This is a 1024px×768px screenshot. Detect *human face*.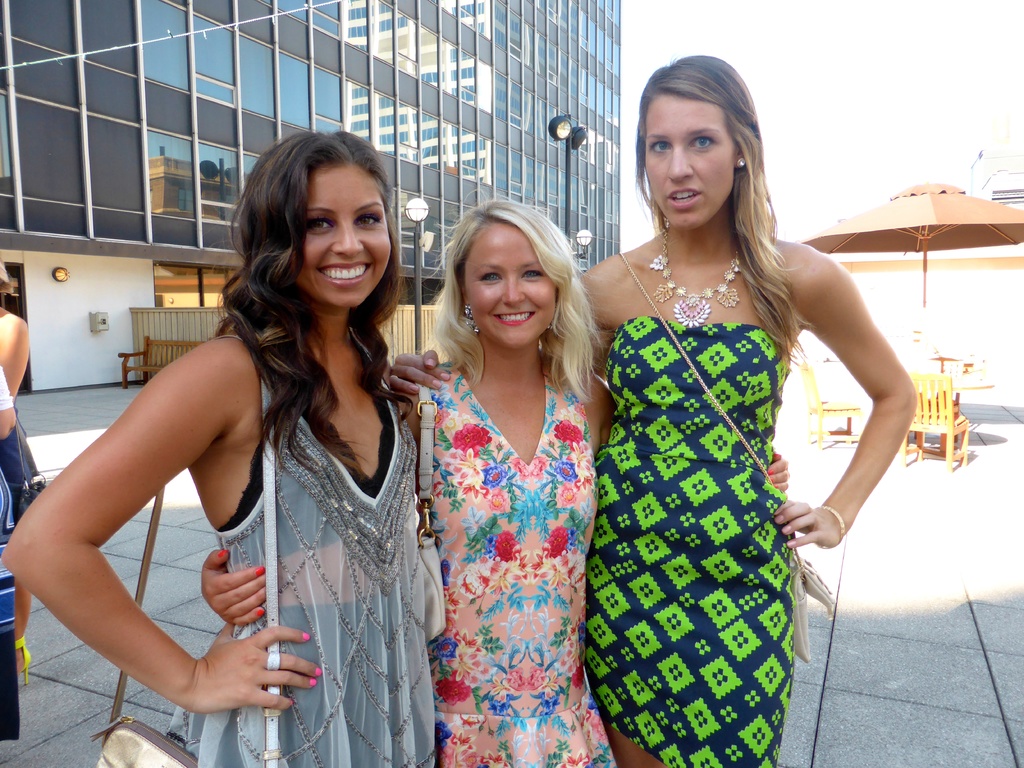
locate(461, 221, 556, 348).
